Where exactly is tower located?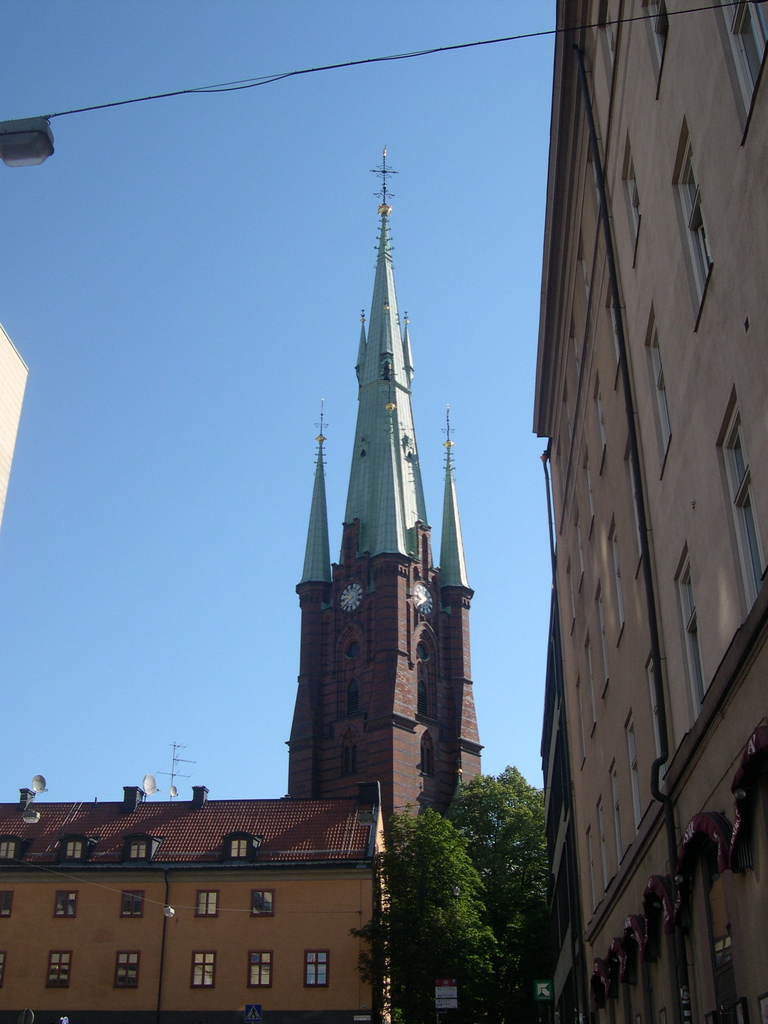
Its bounding box is BBox(284, 150, 485, 824).
